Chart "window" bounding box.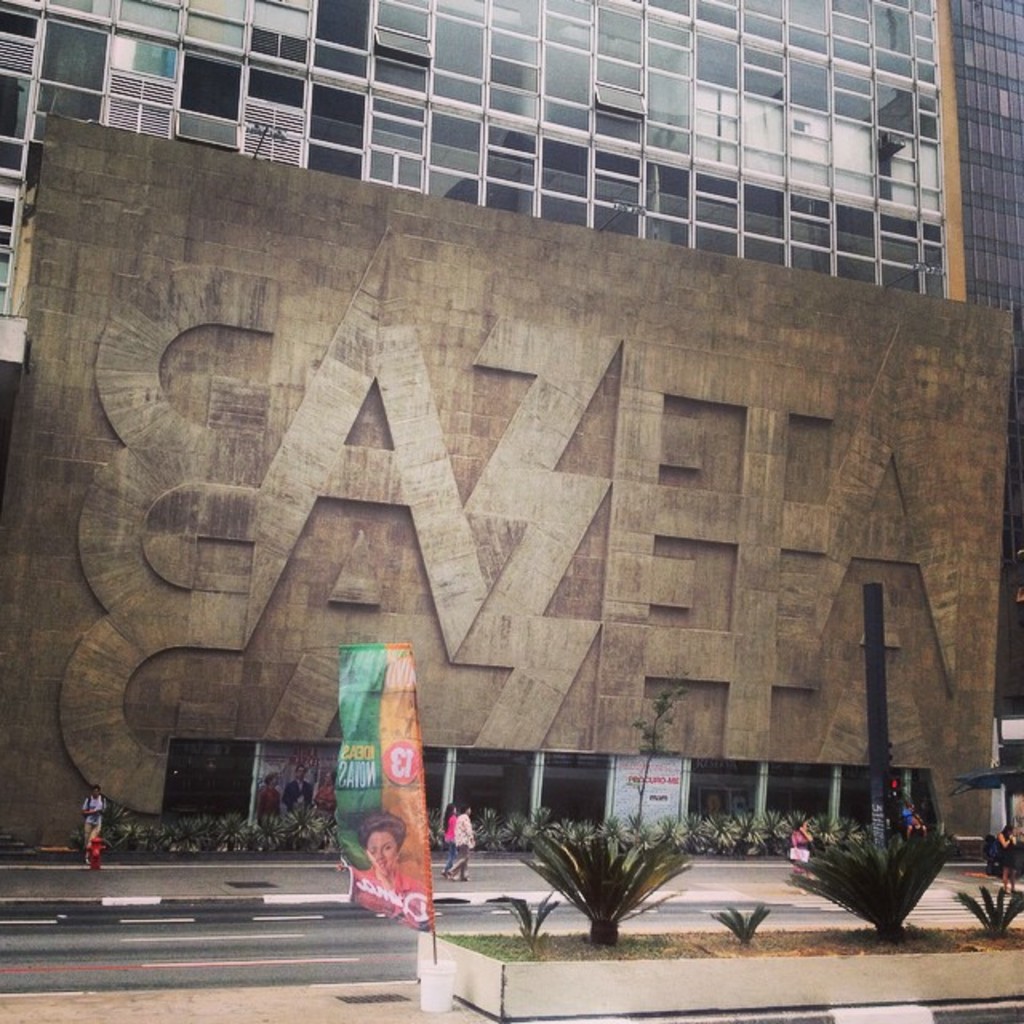
Charted: rect(597, 86, 648, 117).
